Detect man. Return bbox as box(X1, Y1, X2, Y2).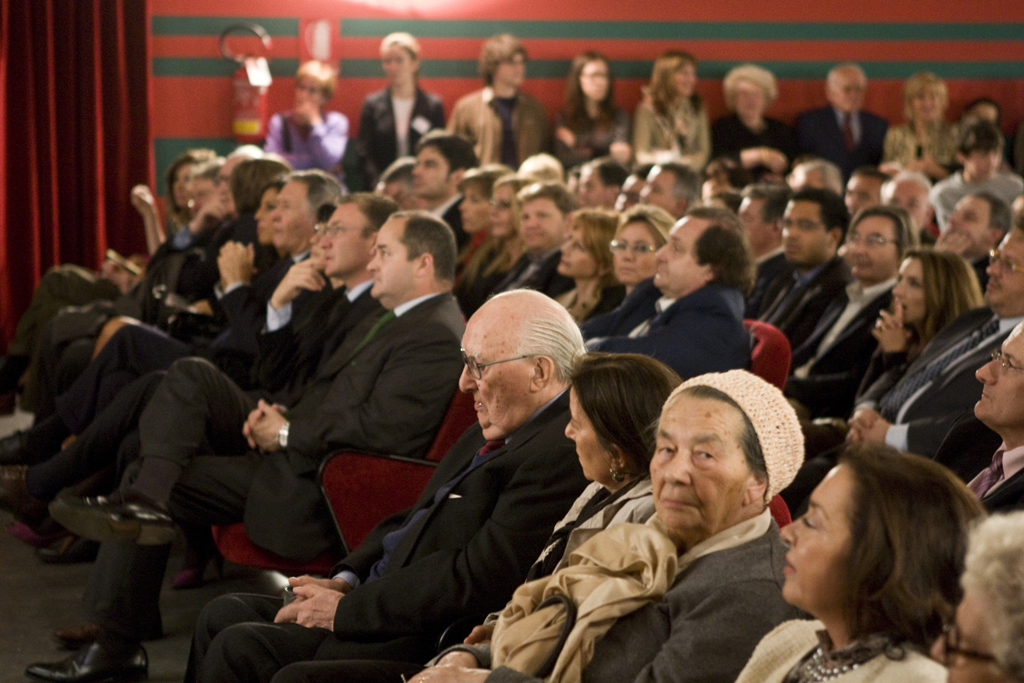
box(791, 62, 892, 172).
